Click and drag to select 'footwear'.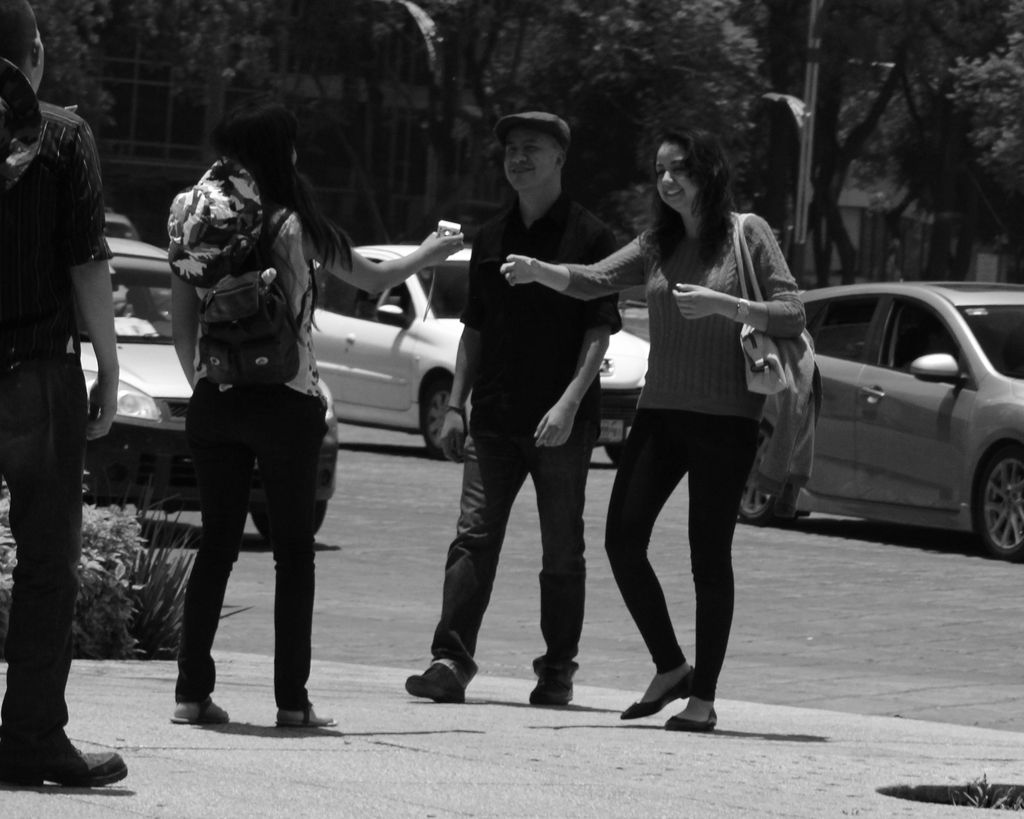
Selection: 604/655/688/716.
